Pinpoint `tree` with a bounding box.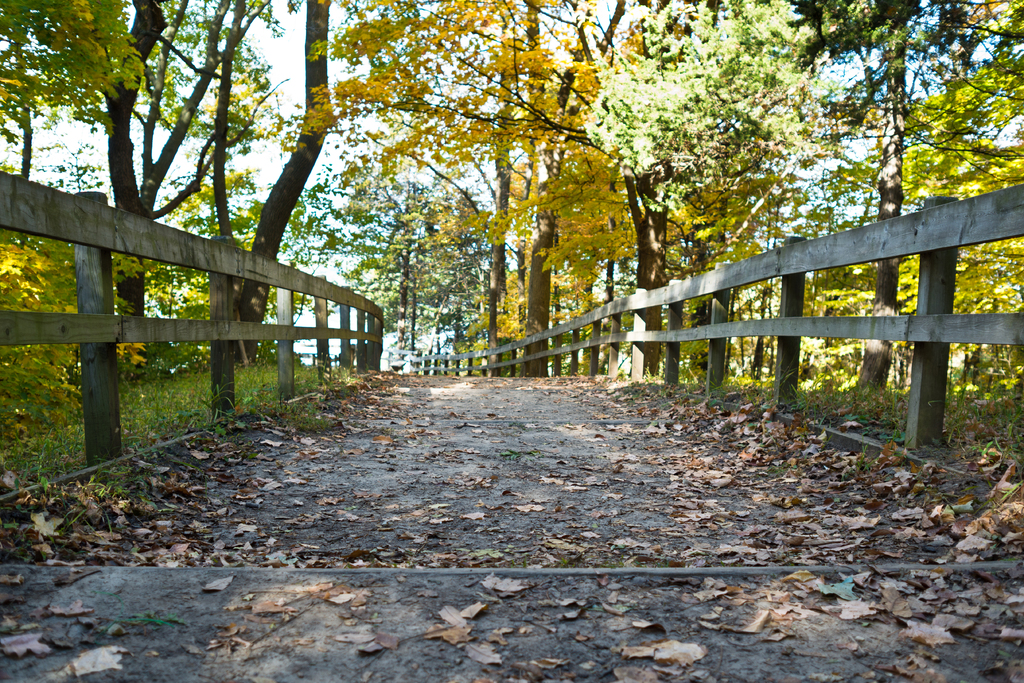
(left=481, top=0, right=507, bottom=360).
